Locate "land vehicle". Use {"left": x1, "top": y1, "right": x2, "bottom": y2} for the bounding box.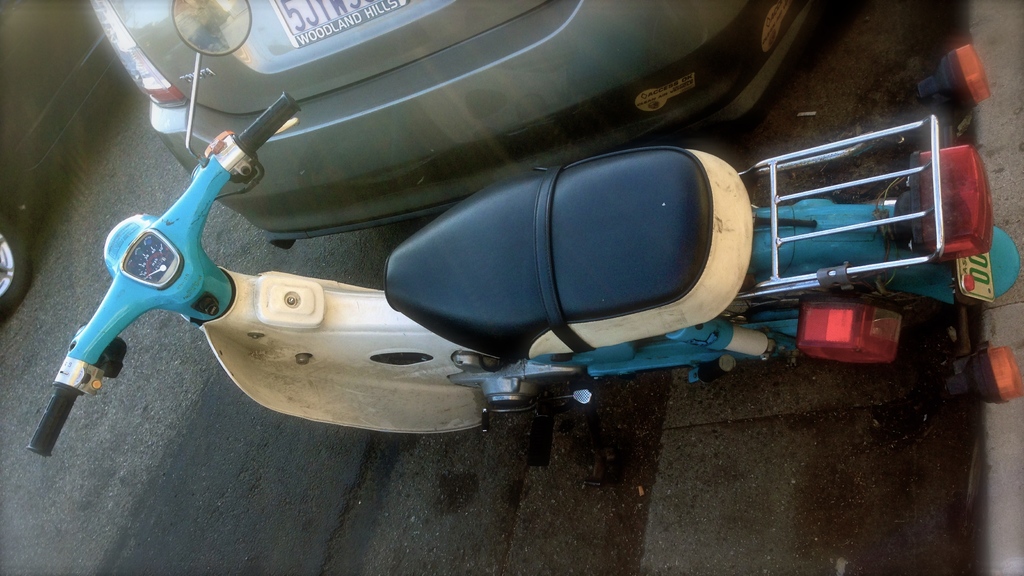
{"left": 89, "top": 0, "right": 815, "bottom": 251}.
